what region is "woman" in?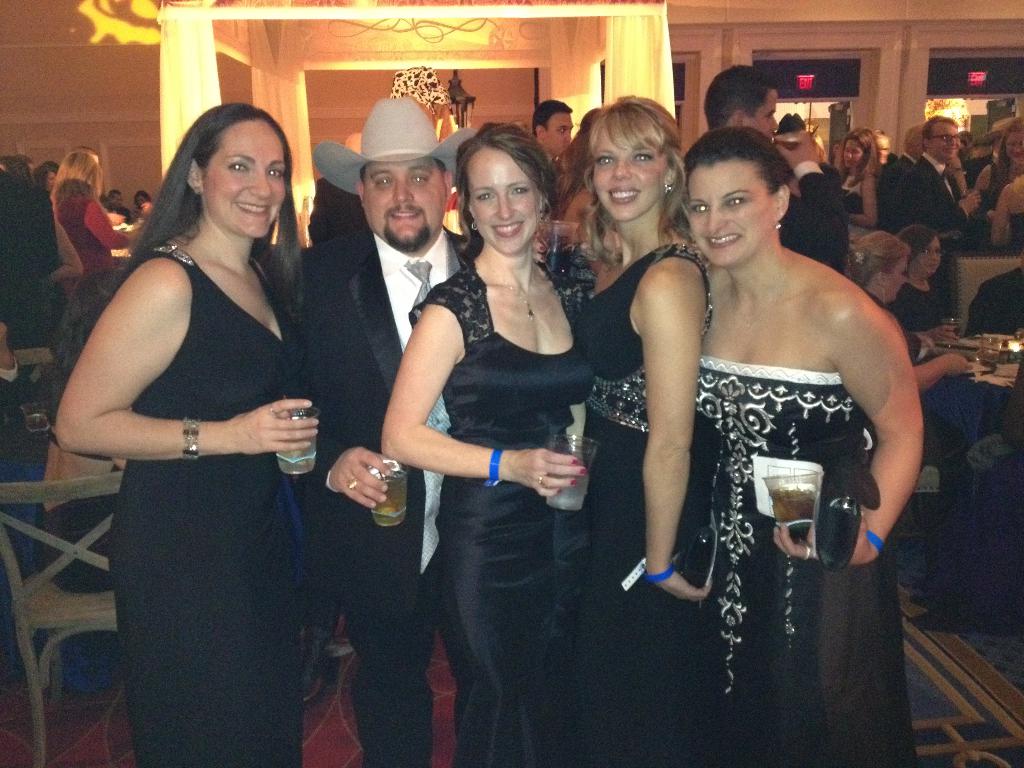
(x1=995, y1=175, x2=1023, y2=254).
